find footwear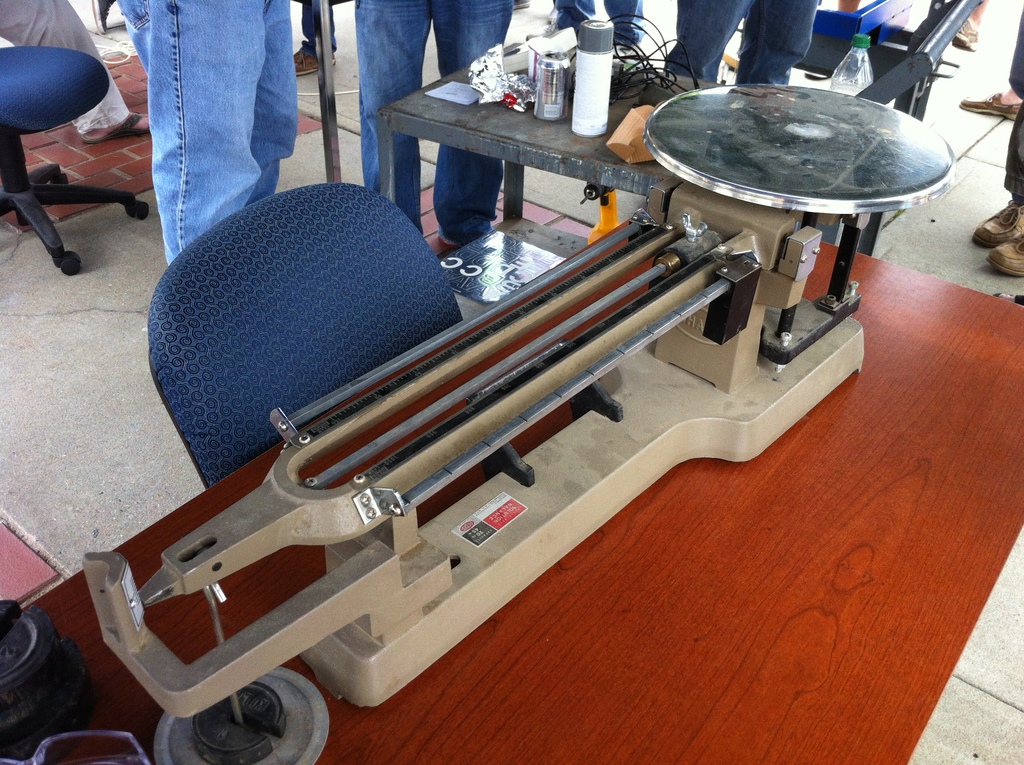
x1=954 y1=91 x2=1022 y2=122
